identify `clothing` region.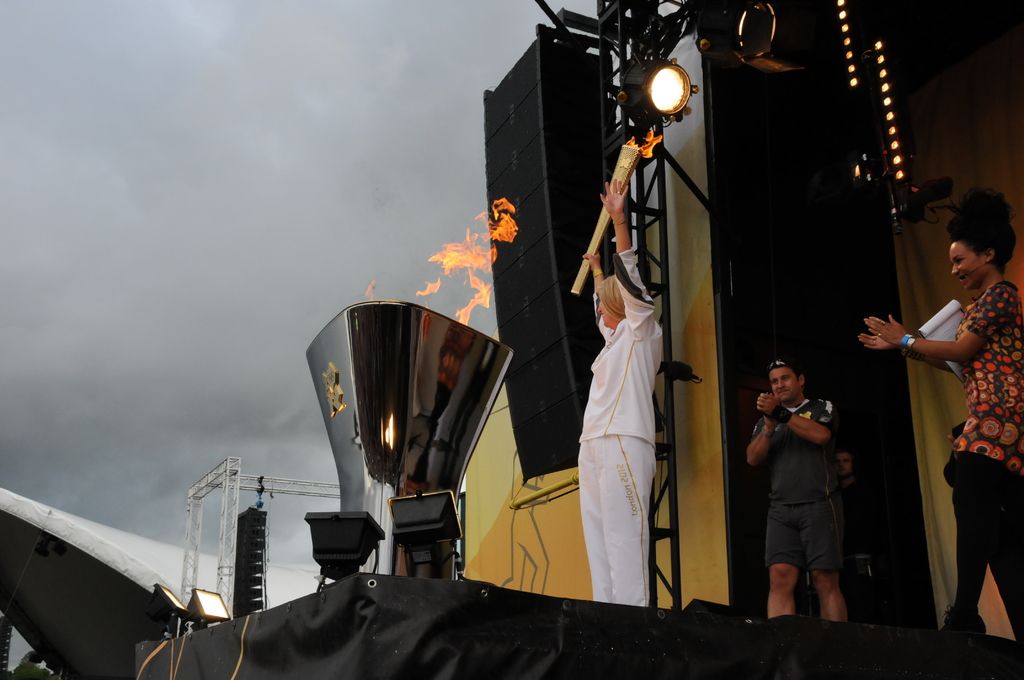
Region: region(950, 283, 1023, 647).
